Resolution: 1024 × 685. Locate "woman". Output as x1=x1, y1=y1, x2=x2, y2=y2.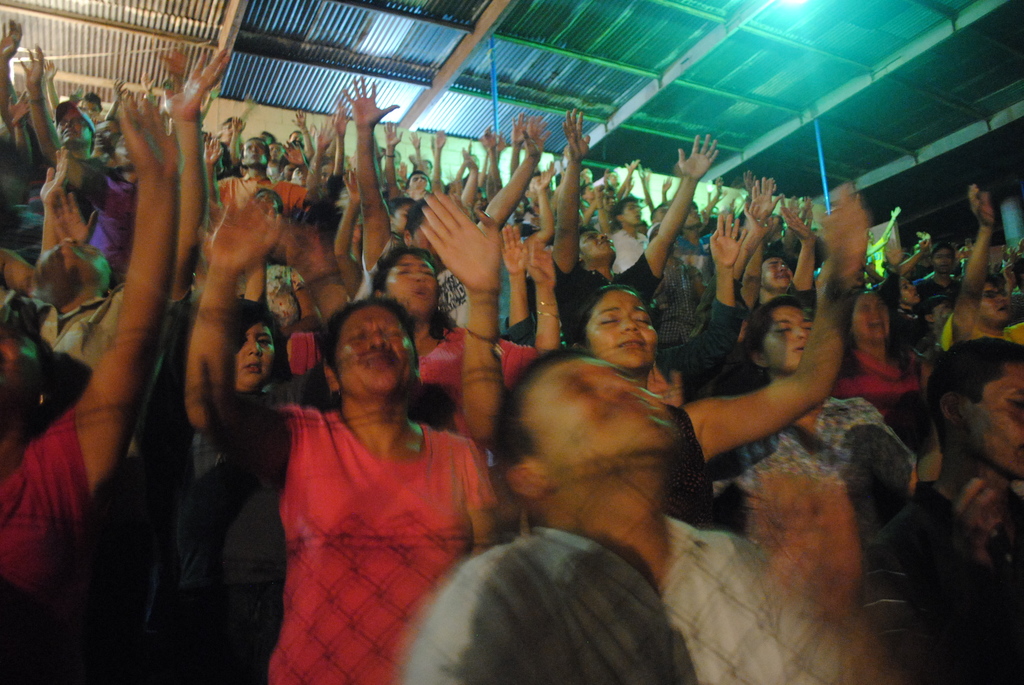
x1=176, y1=177, x2=502, y2=684.
